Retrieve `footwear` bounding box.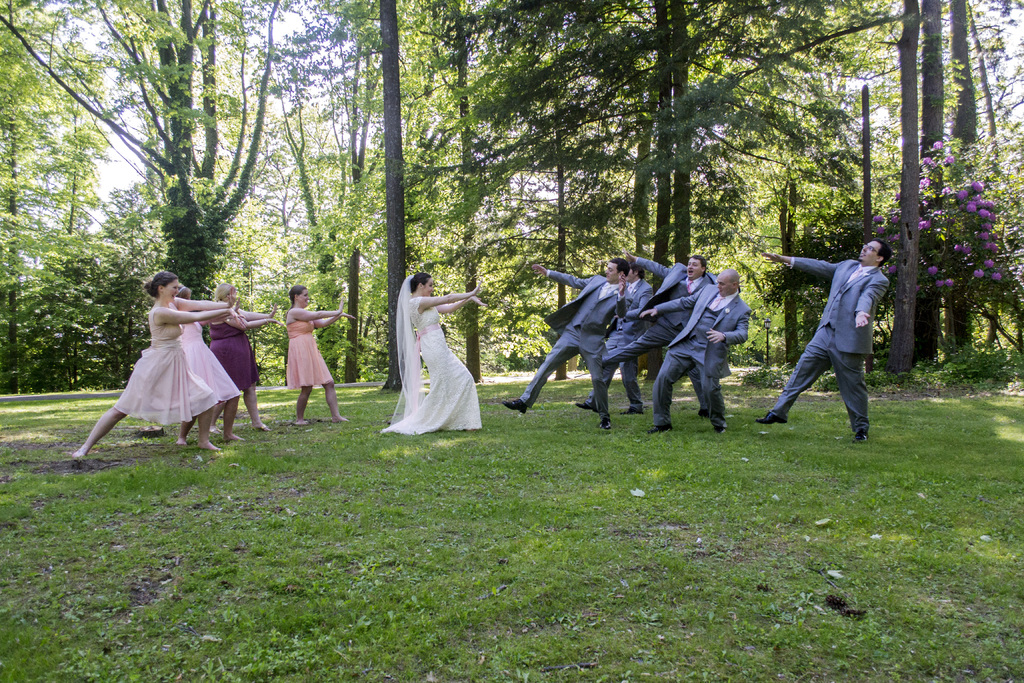
Bounding box: 615/407/648/418.
